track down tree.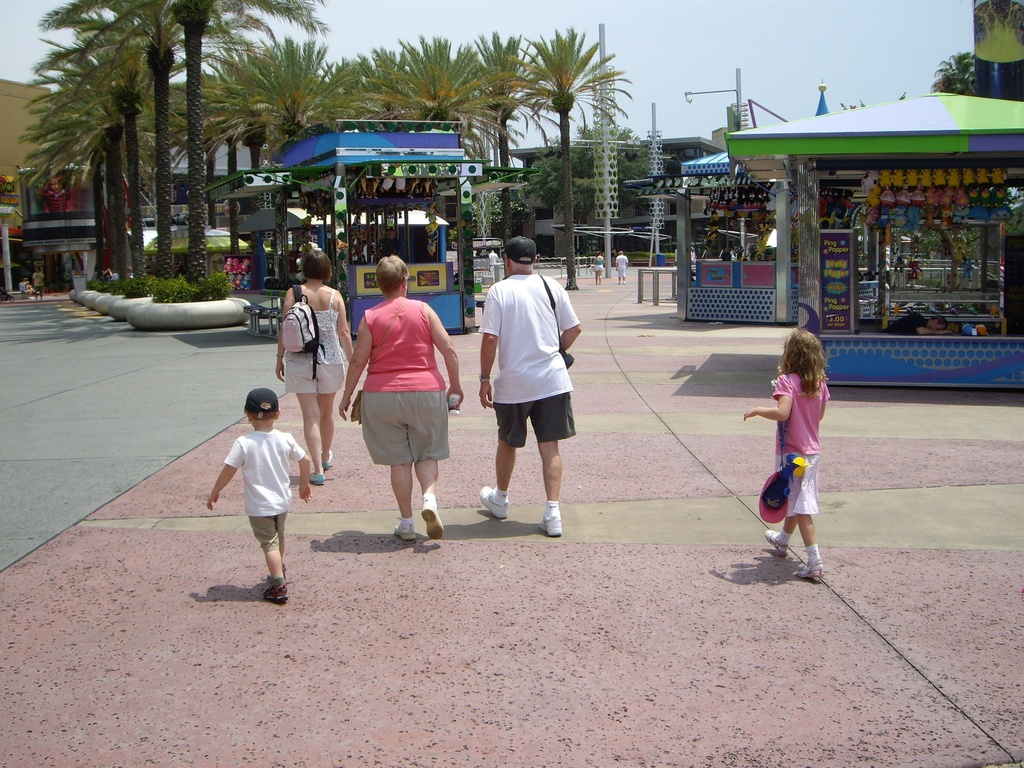
Tracked to bbox(22, 70, 113, 270).
